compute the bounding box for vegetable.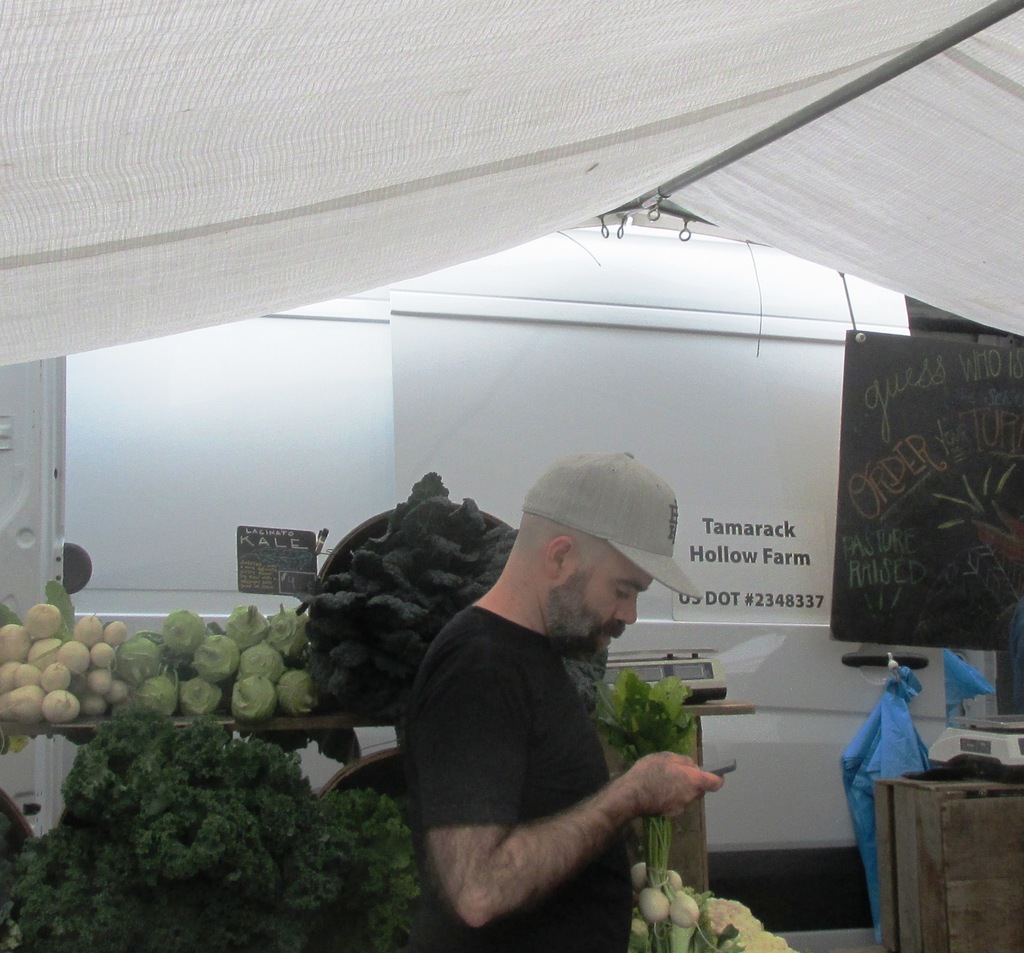
bbox=(19, 667, 42, 687).
